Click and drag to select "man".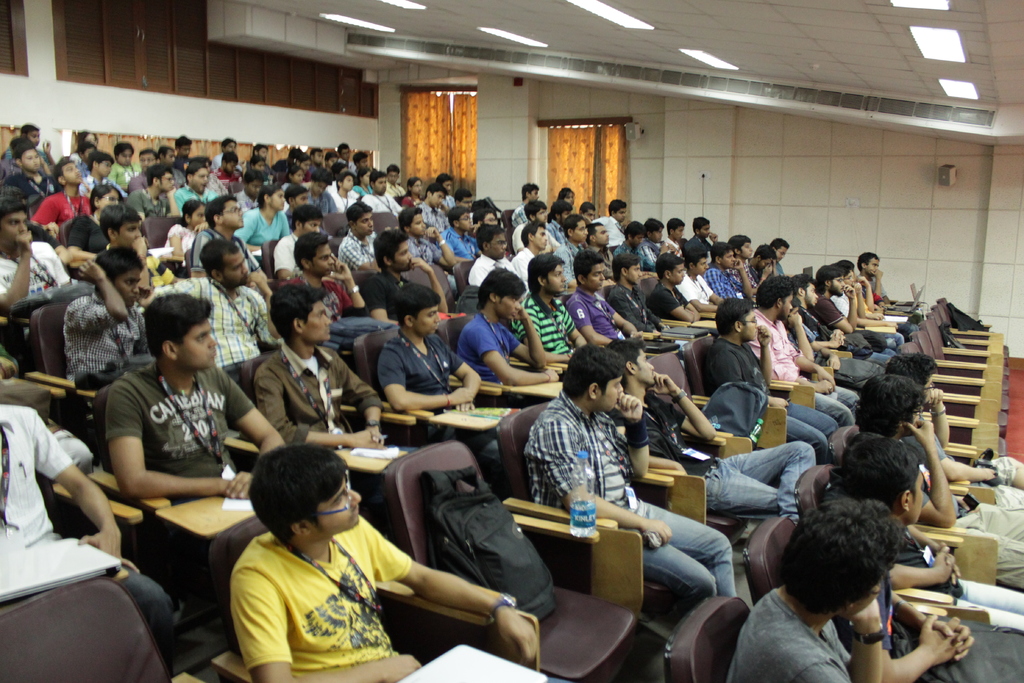
Selection: (248, 145, 277, 177).
